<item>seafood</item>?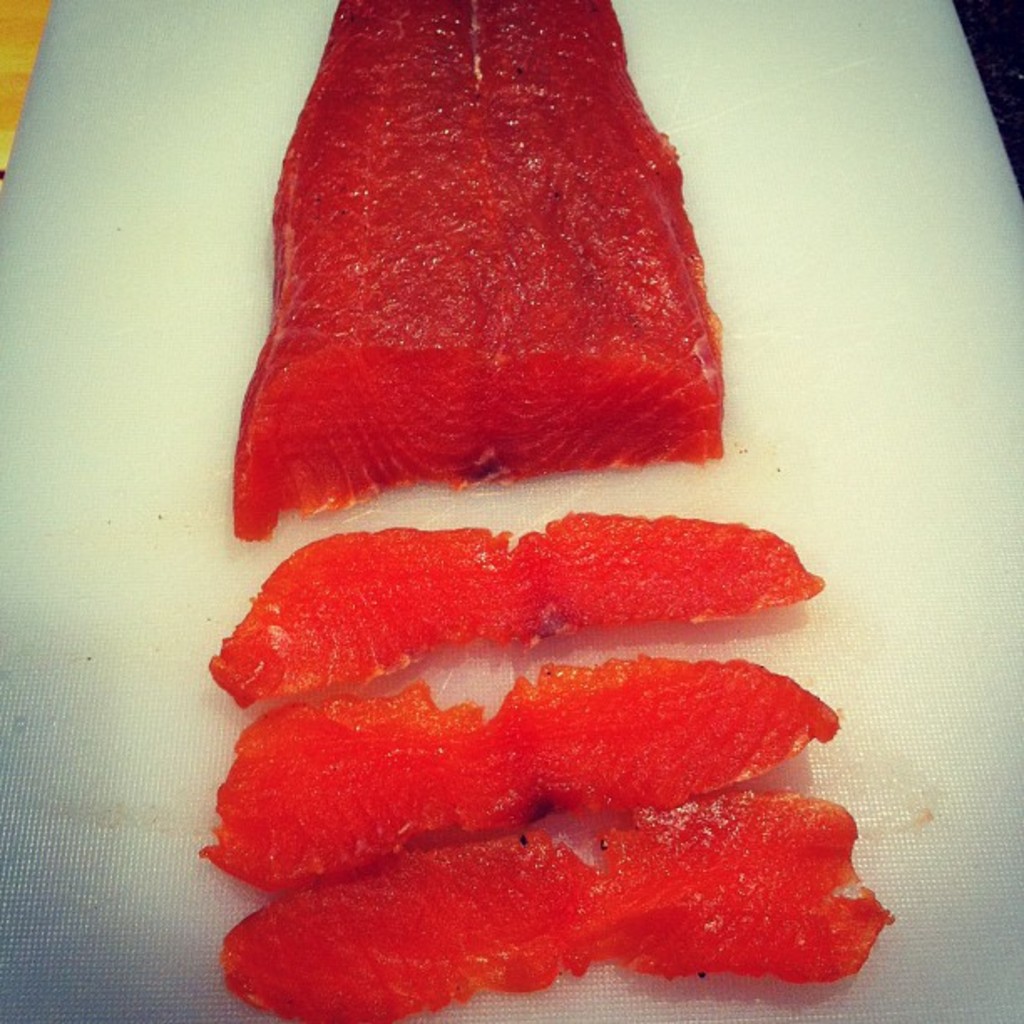
209 512 830 708
